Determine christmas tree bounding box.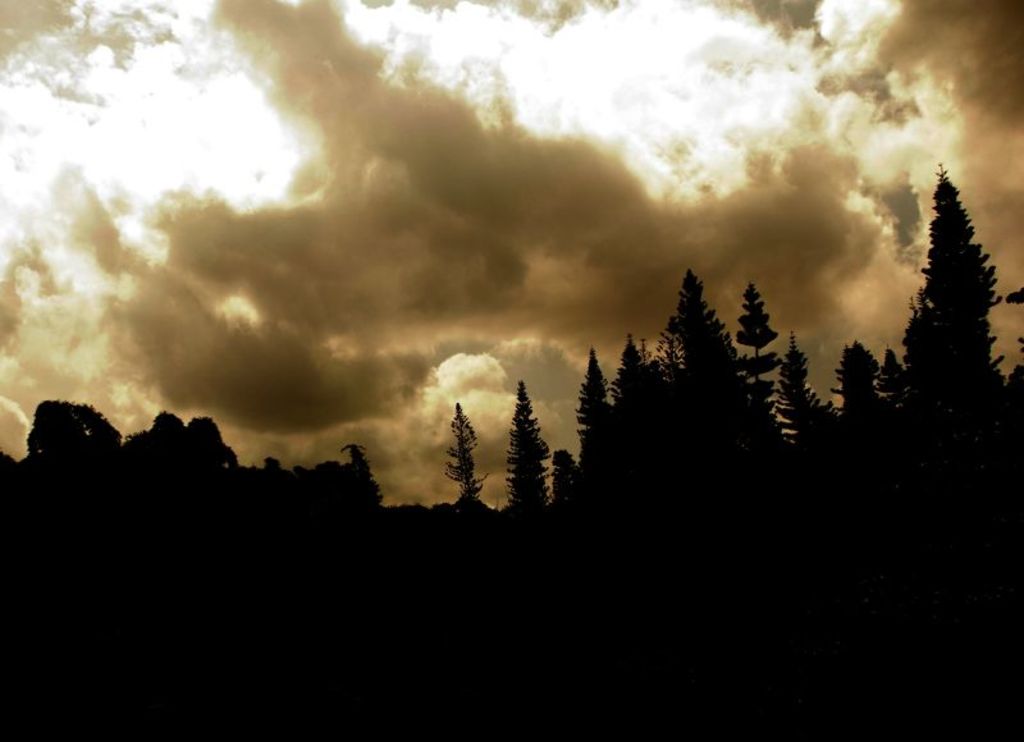
Determined: region(881, 338, 913, 403).
